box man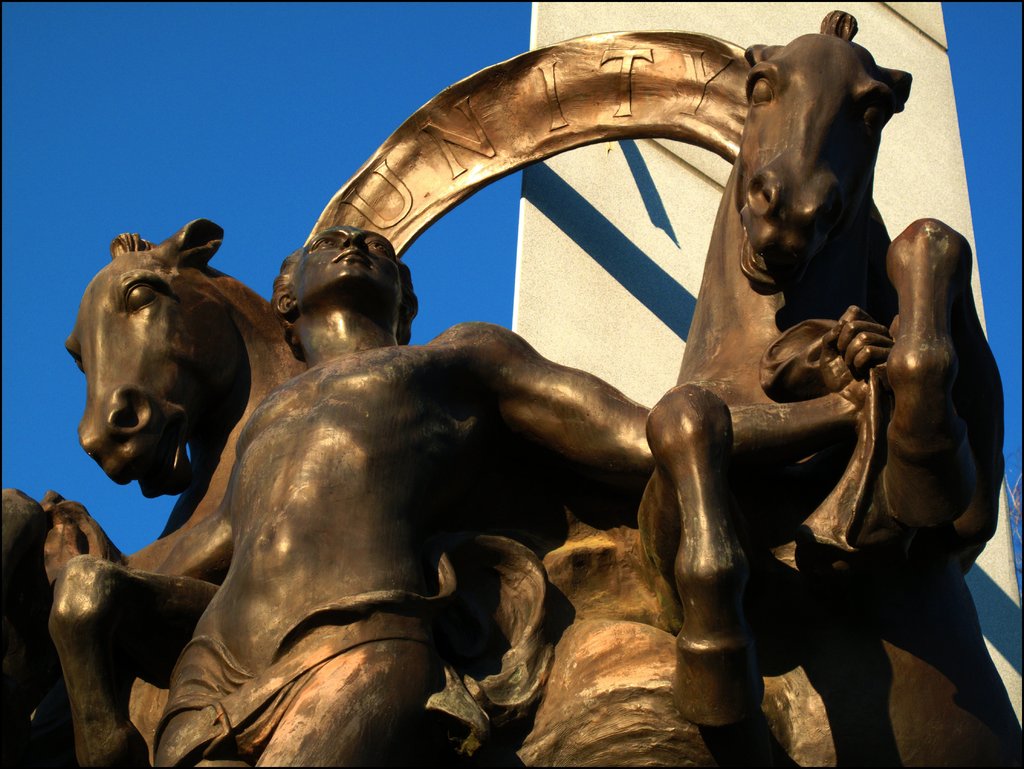
left=147, top=224, right=892, bottom=768
